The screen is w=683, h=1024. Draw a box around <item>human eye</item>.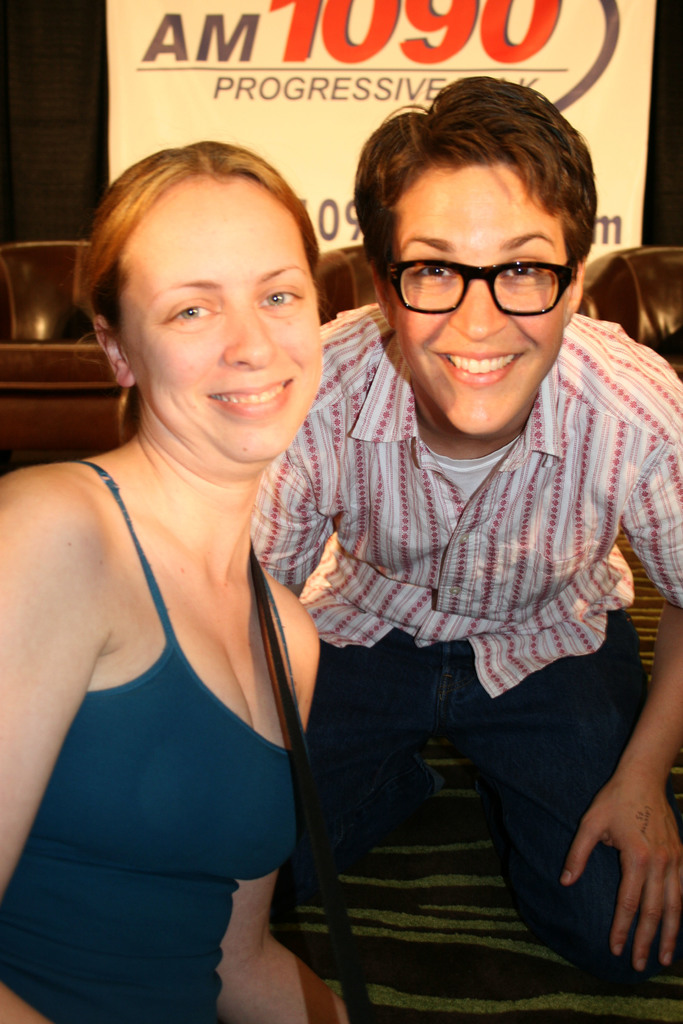
(498, 247, 547, 278).
